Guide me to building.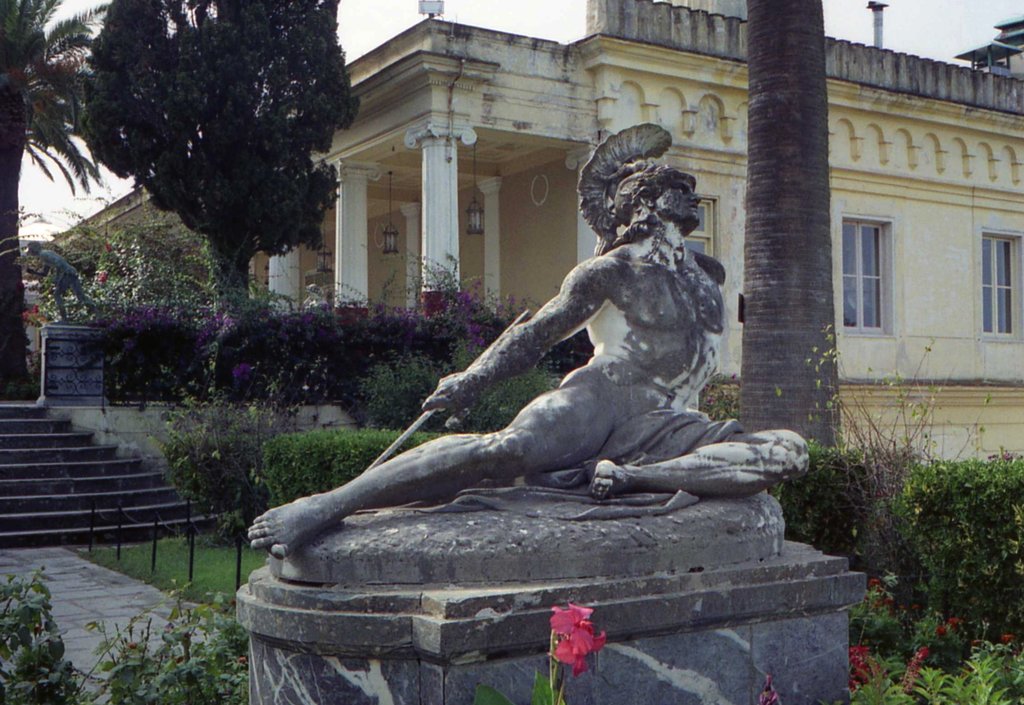
Guidance: rect(24, 0, 1023, 458).
